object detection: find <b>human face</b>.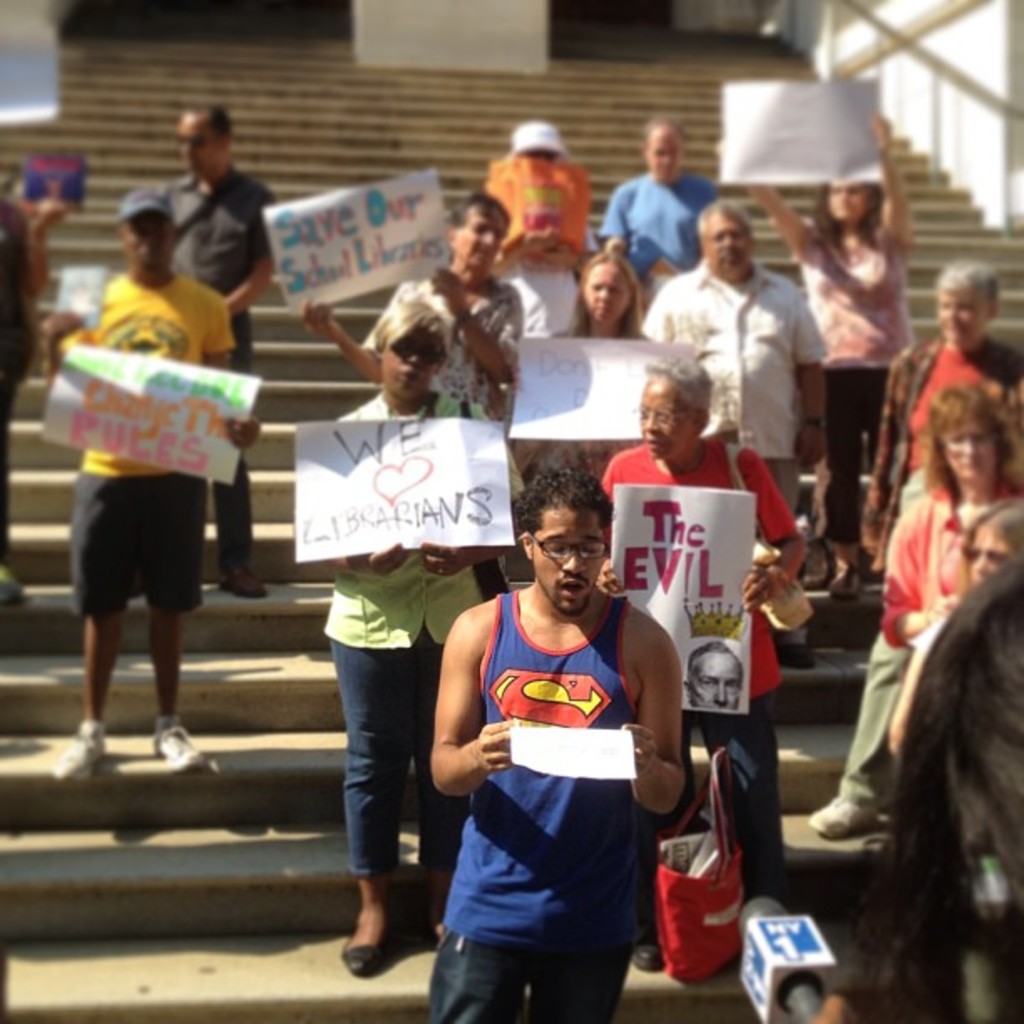
<box>940,430,997,495</box>.
